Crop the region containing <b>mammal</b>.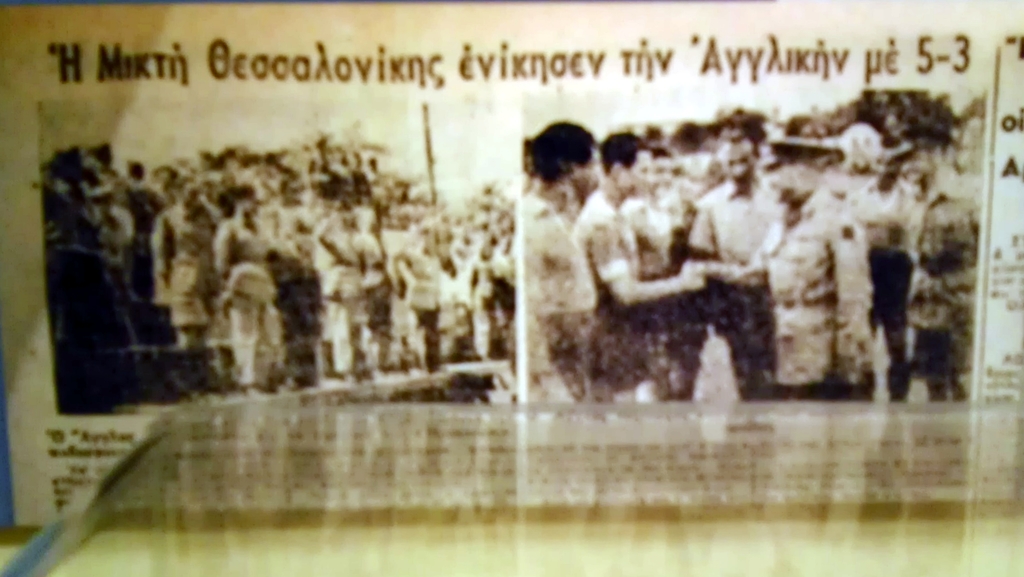
Crop region: left=503, top=110, right=604, bottom=350.
